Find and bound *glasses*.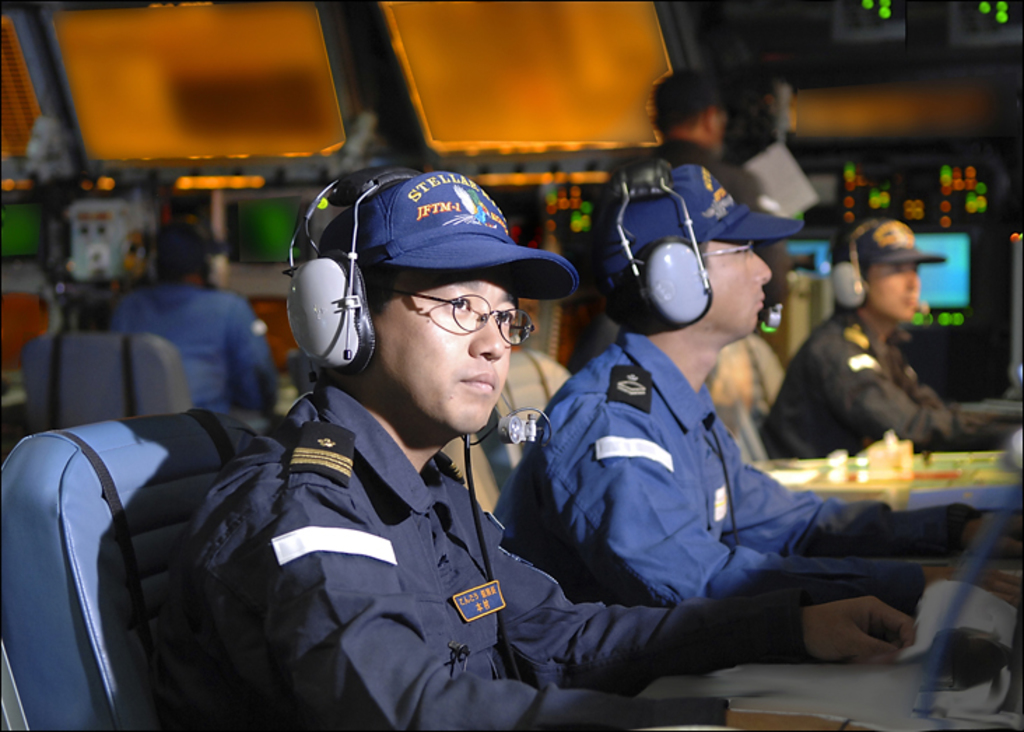
Bound: select_region(698, 238, 761, 256).
